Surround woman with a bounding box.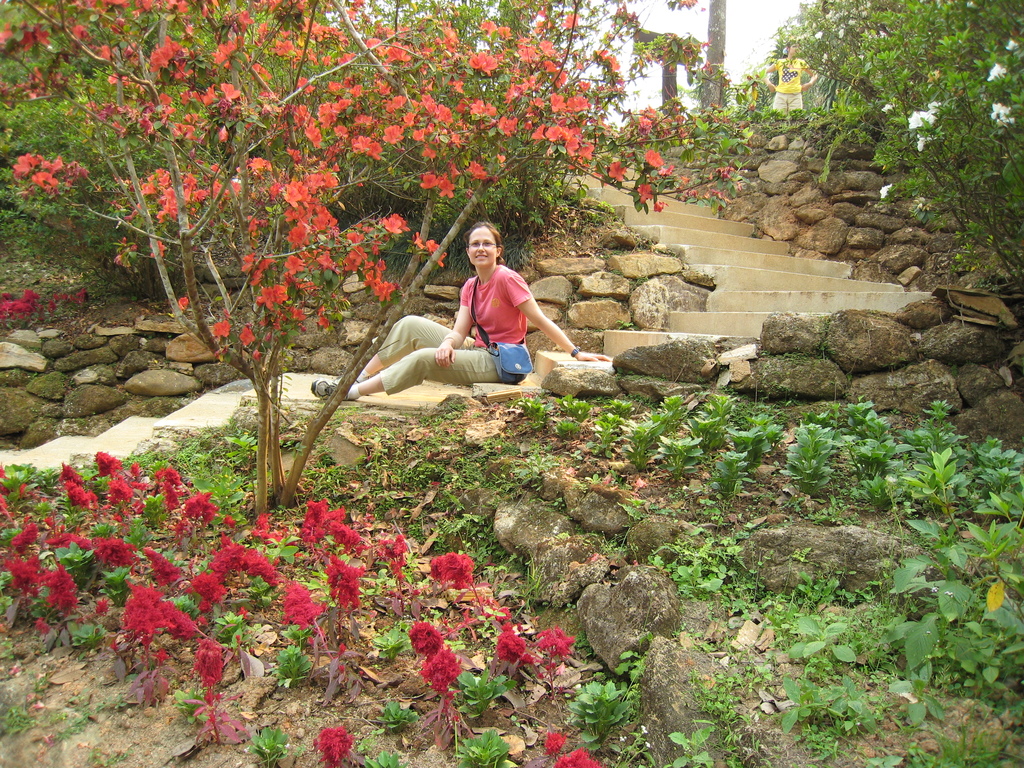
(left=362, top=220, right=571, bottom=421).
